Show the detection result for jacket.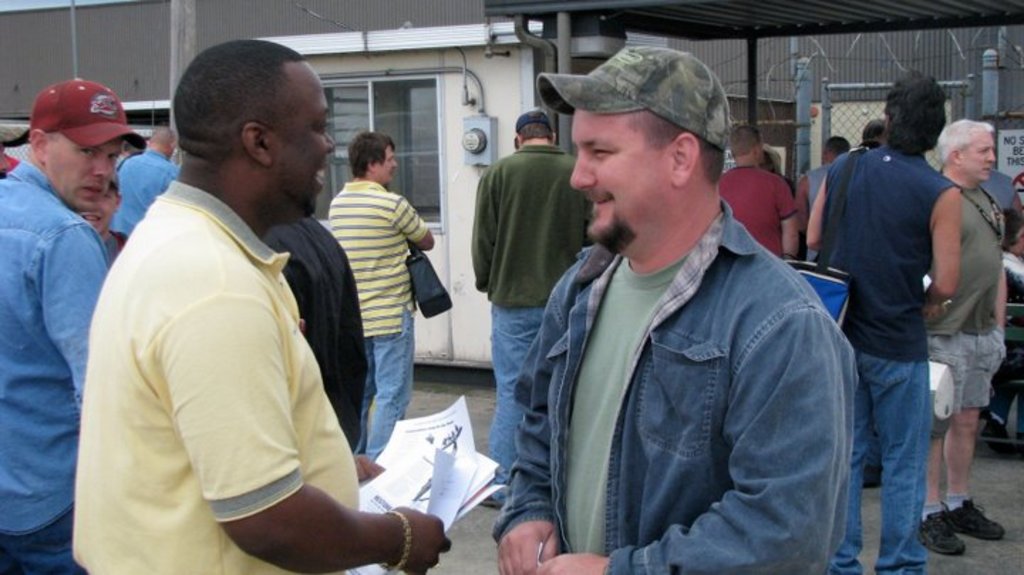
x1=229 y1=215 x2=391 y2=480.
